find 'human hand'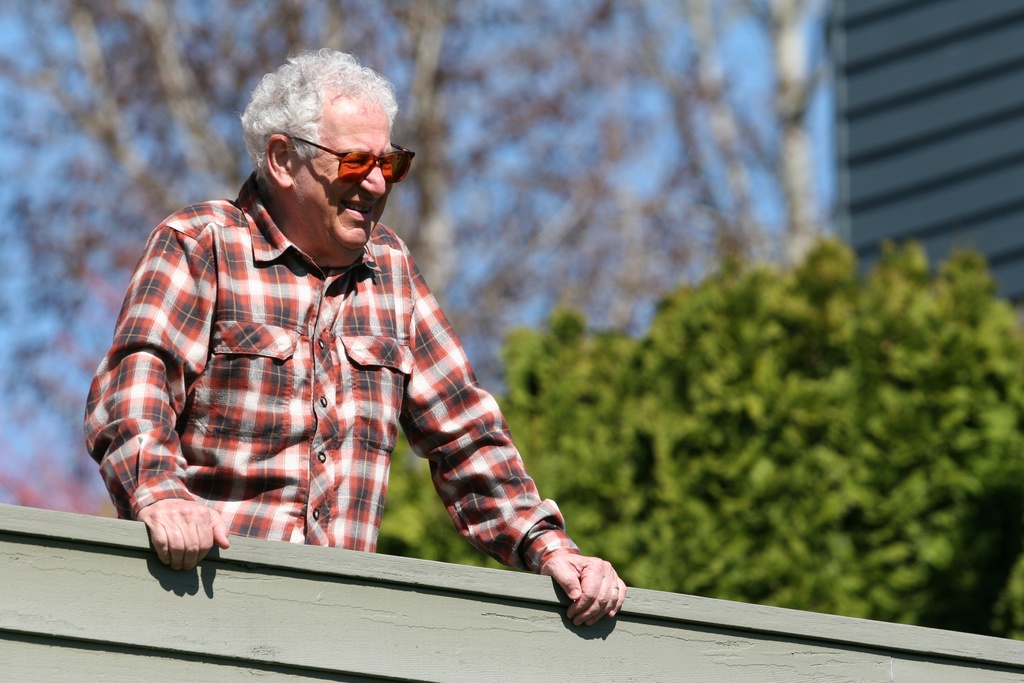
<bbox>137, 495, 232, 575</bbox>
